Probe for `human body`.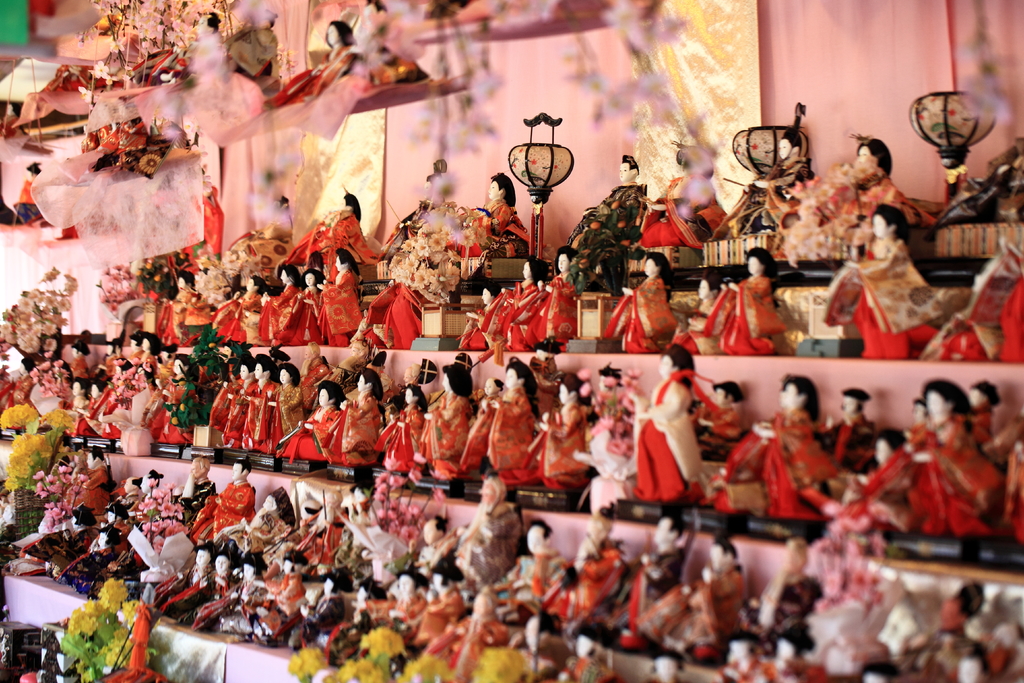
Probe result: 206/357/237/448.
